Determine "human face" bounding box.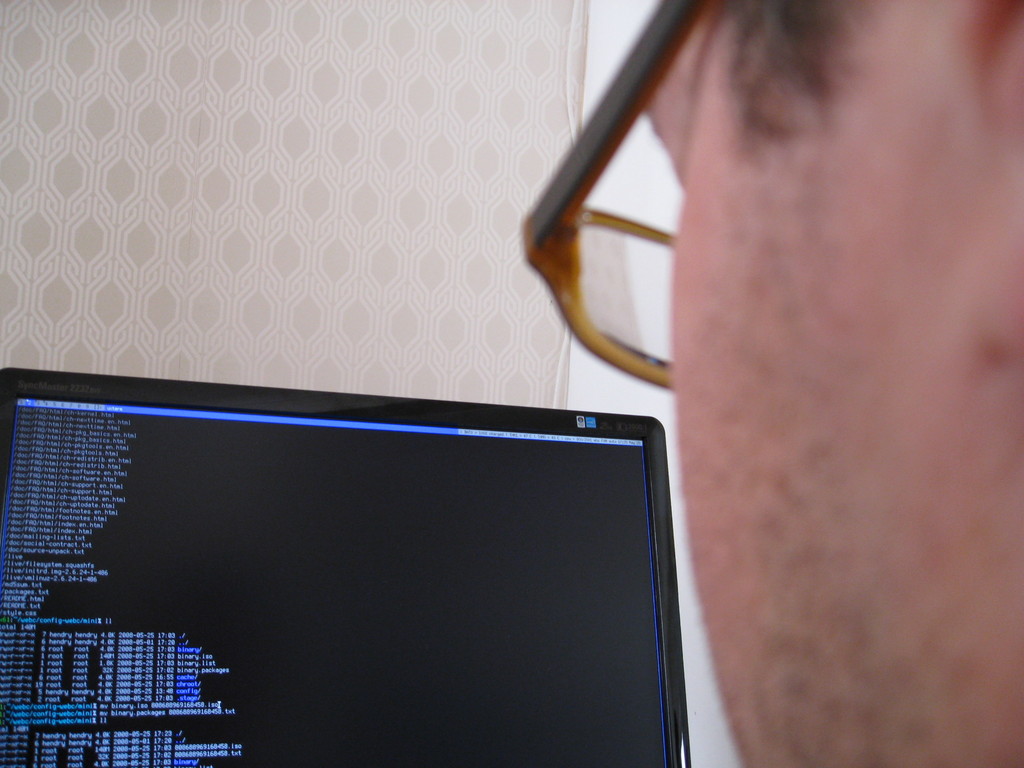
Determined: rect(634, 0, 1023, 767).
